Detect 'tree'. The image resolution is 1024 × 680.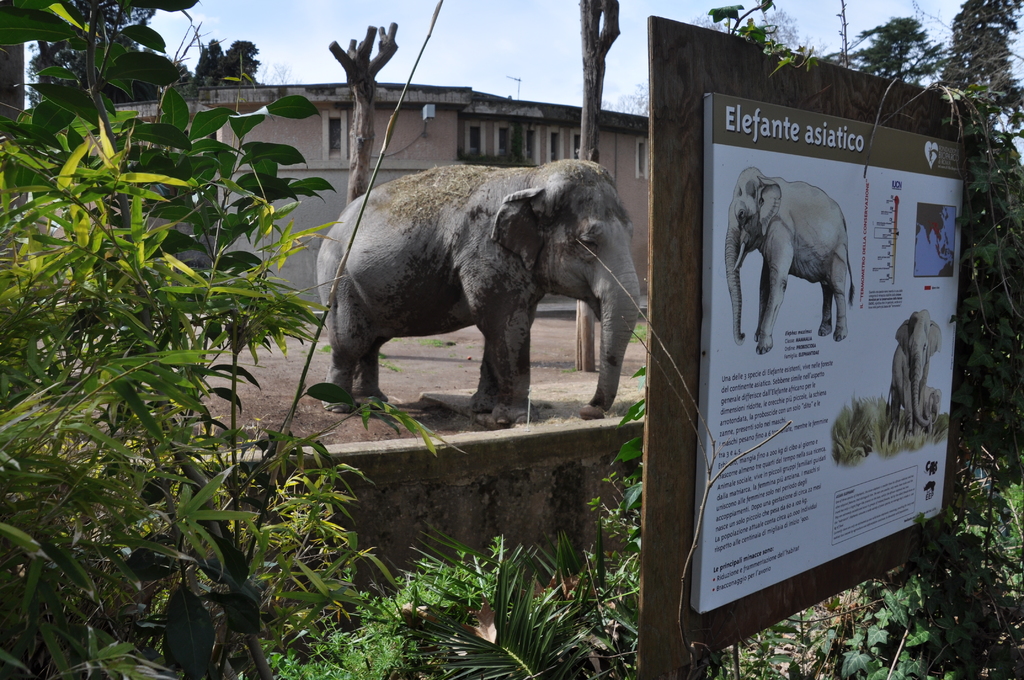
736:2:822:56.
